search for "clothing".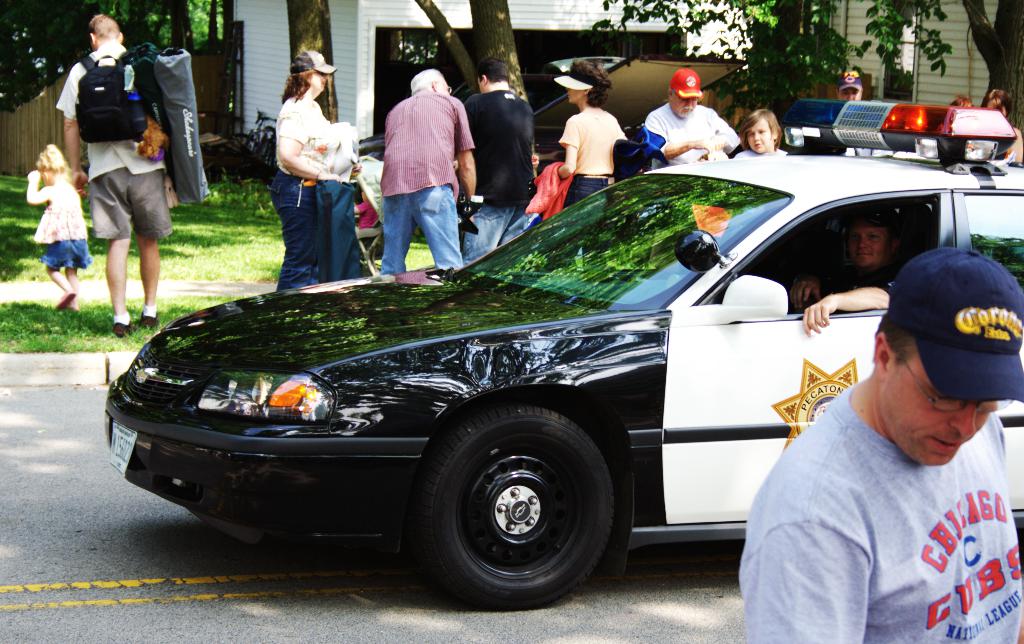
Found at bbox=(266, 97, 349, 299).
